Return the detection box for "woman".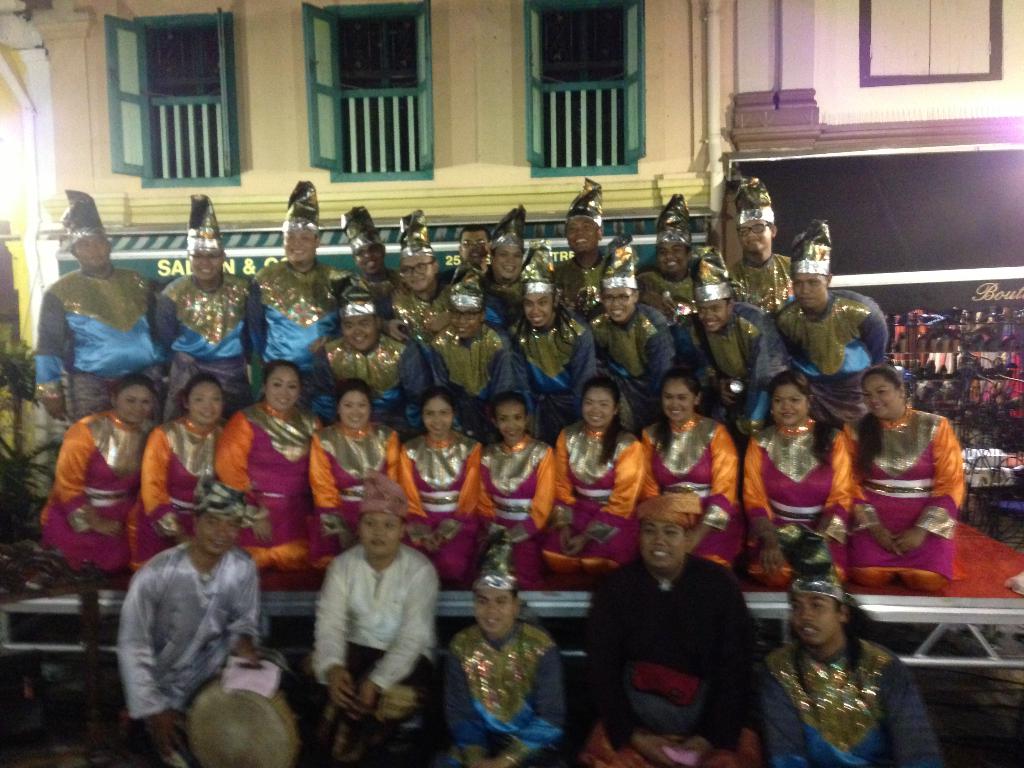
x1=645 y1=373 x2=751 y2=569.
